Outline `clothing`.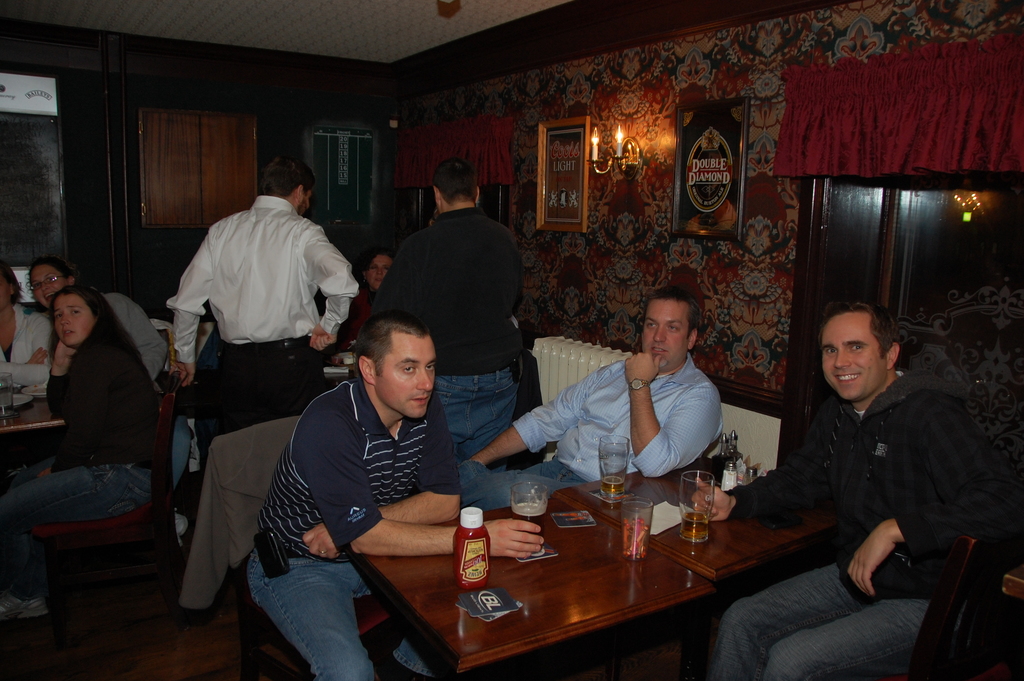
Outline: l=0, t=322, r=168, b=595.
